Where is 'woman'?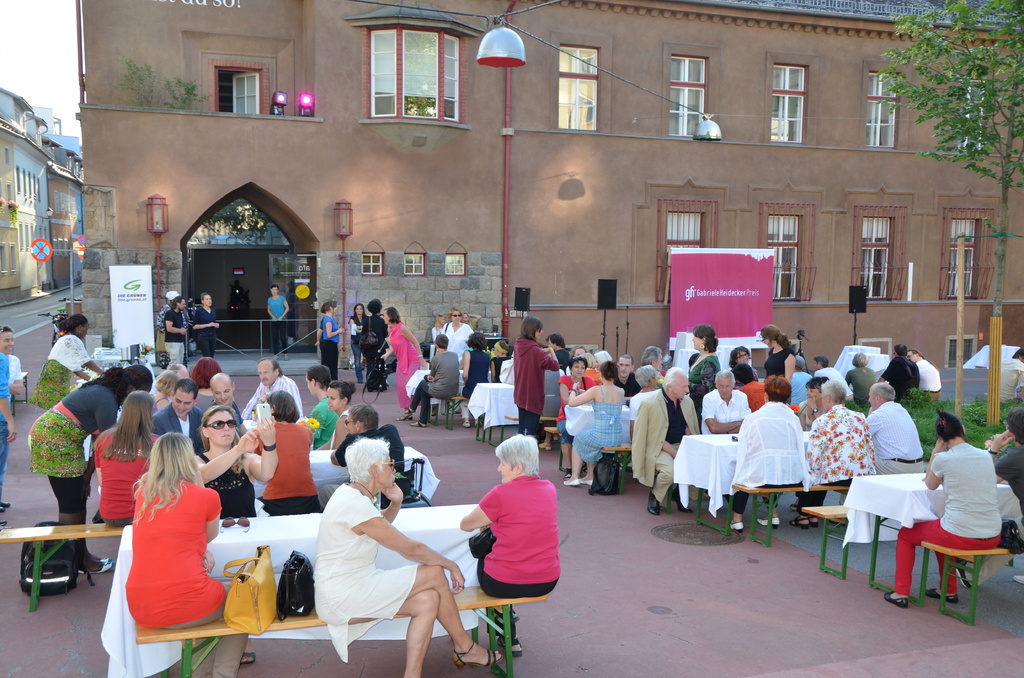
567, 360, 626, 488.
